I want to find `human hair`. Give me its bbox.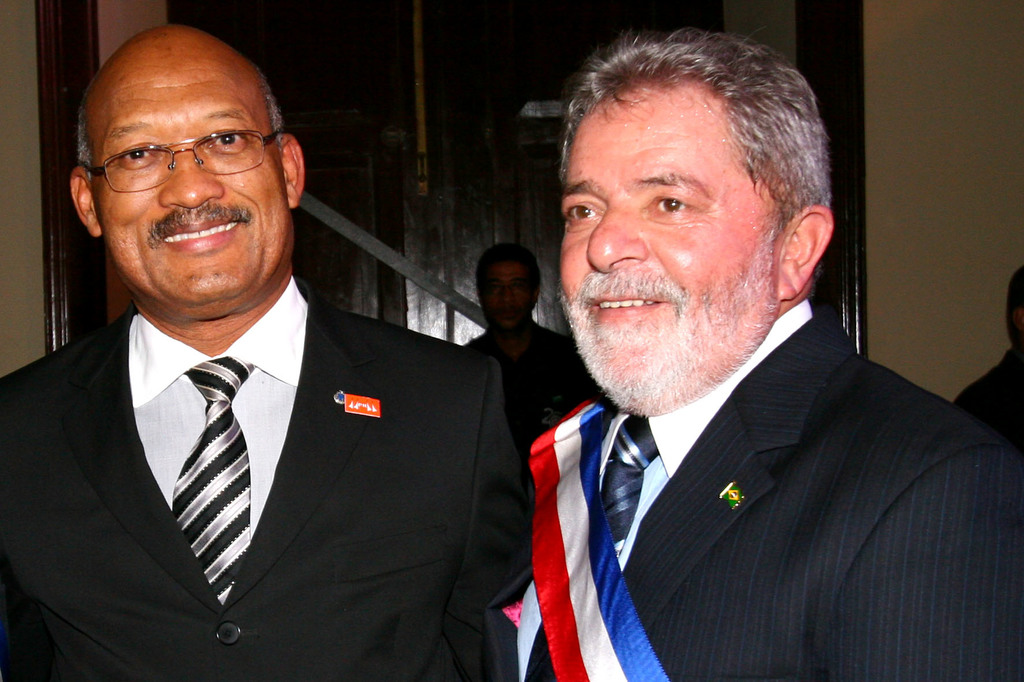
(479,245,543,281).
